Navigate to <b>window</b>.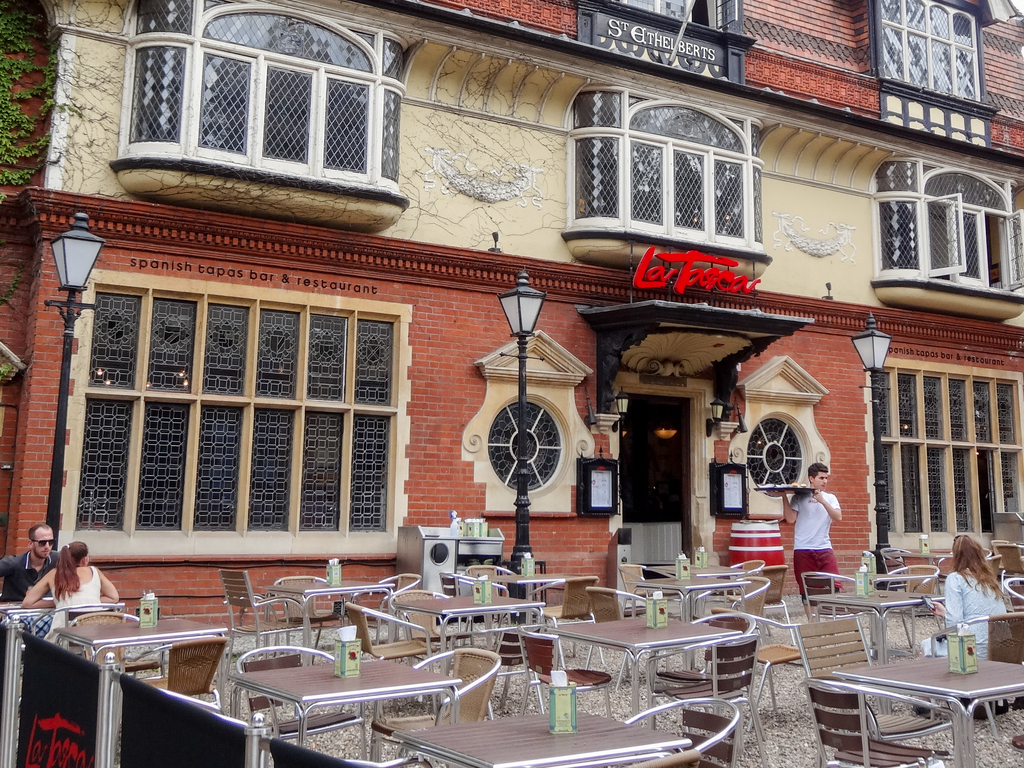
Navigation target: pyautogui.locateOnScreen(866, 164, 1023, 317).
